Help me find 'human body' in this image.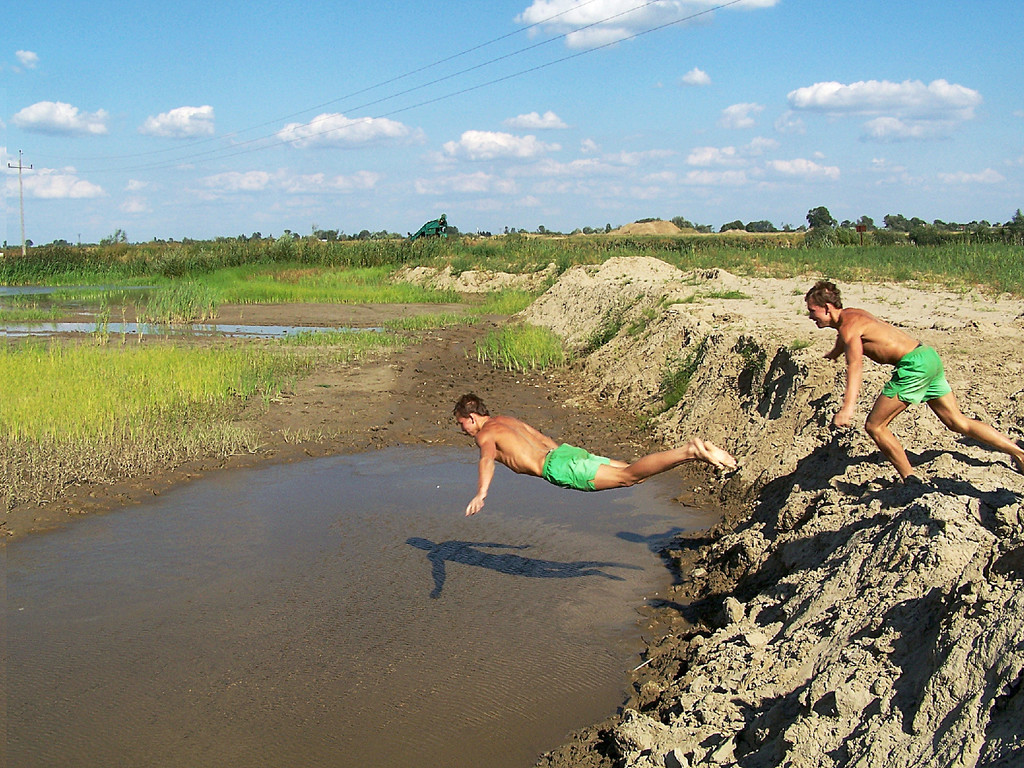
Found it: 812, 252, 982, 481.
